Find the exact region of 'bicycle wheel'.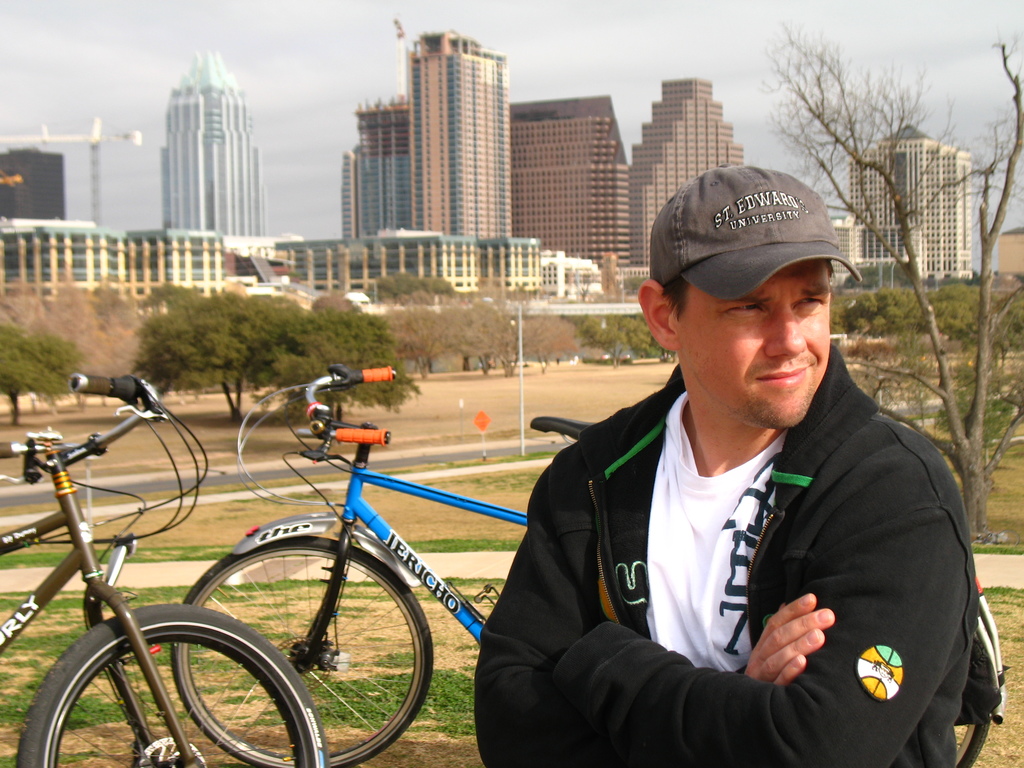
Exact region: <bbox>17, 602, 329, 767</bbox>.
